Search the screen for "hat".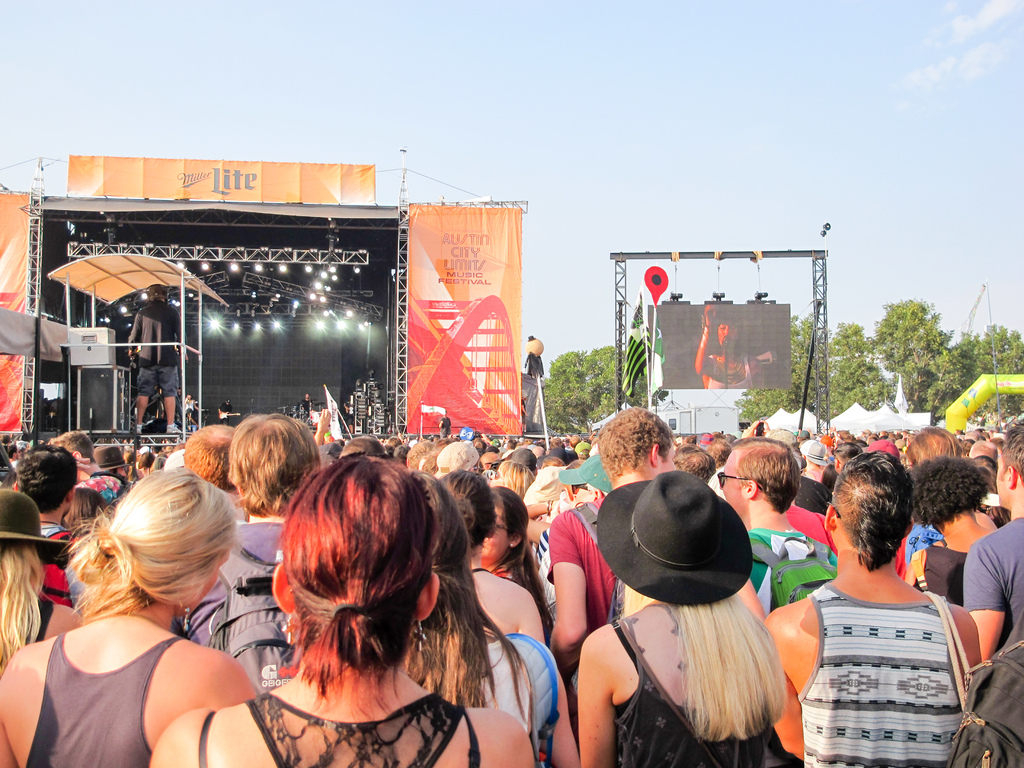
Found at locate(799, 439, 826, 461).
